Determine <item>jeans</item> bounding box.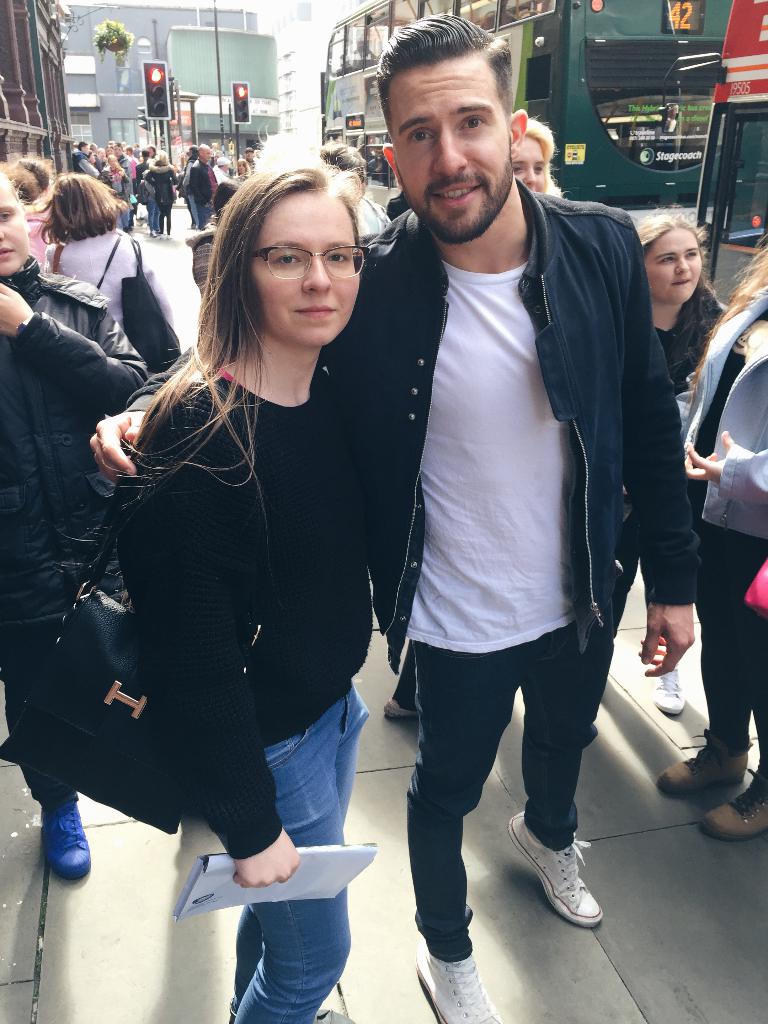
Determined: <box>409,652,607,960</box>.
